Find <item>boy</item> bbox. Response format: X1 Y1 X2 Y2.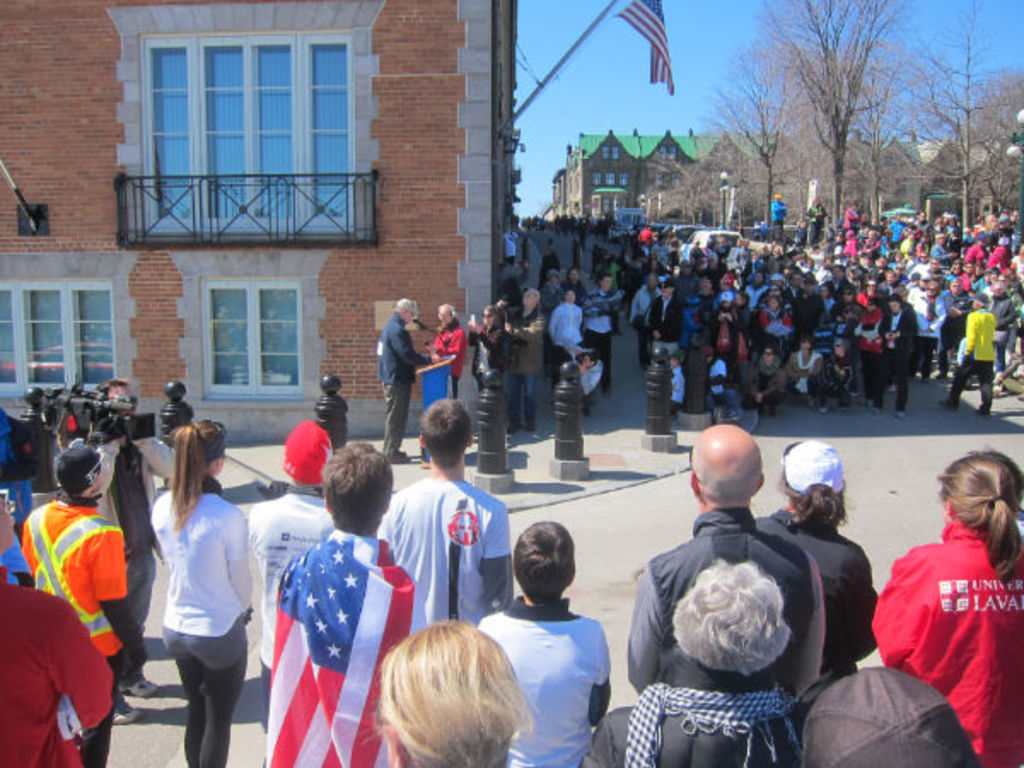
22 445 148 766.
